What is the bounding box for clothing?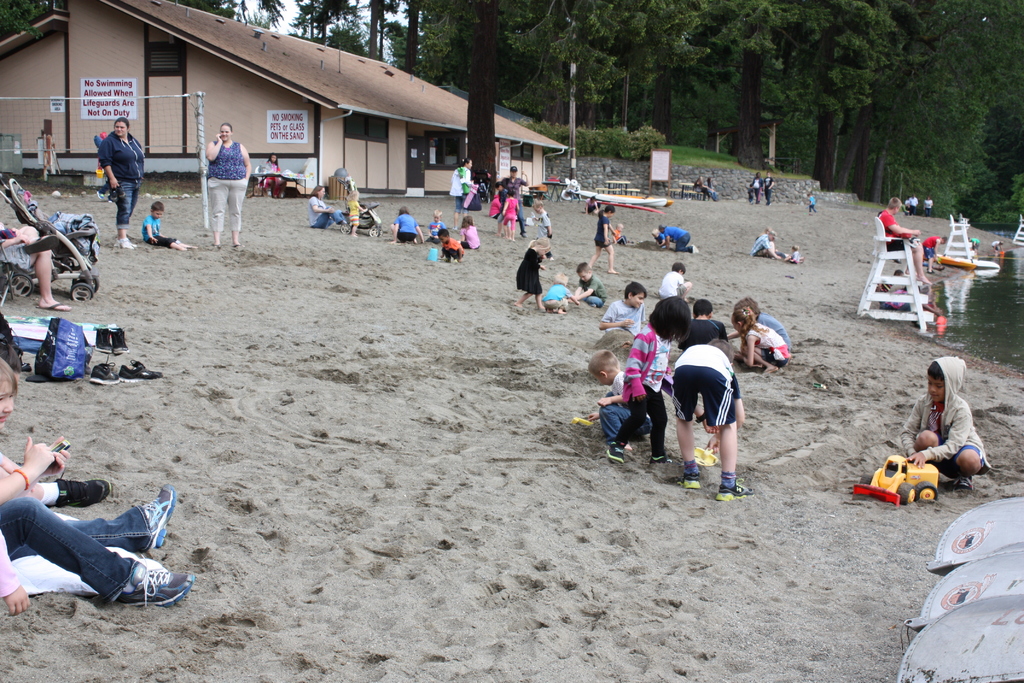
locate(901, 355, 990, 478).
